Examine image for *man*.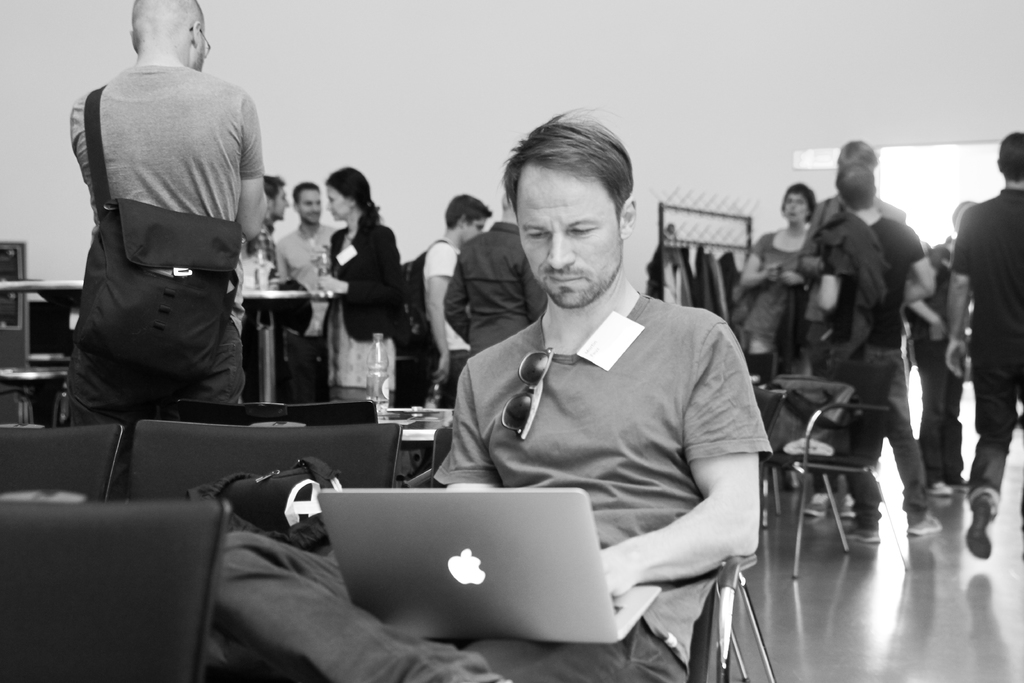
Examination result: Rect(268, 181, 343, 334).
